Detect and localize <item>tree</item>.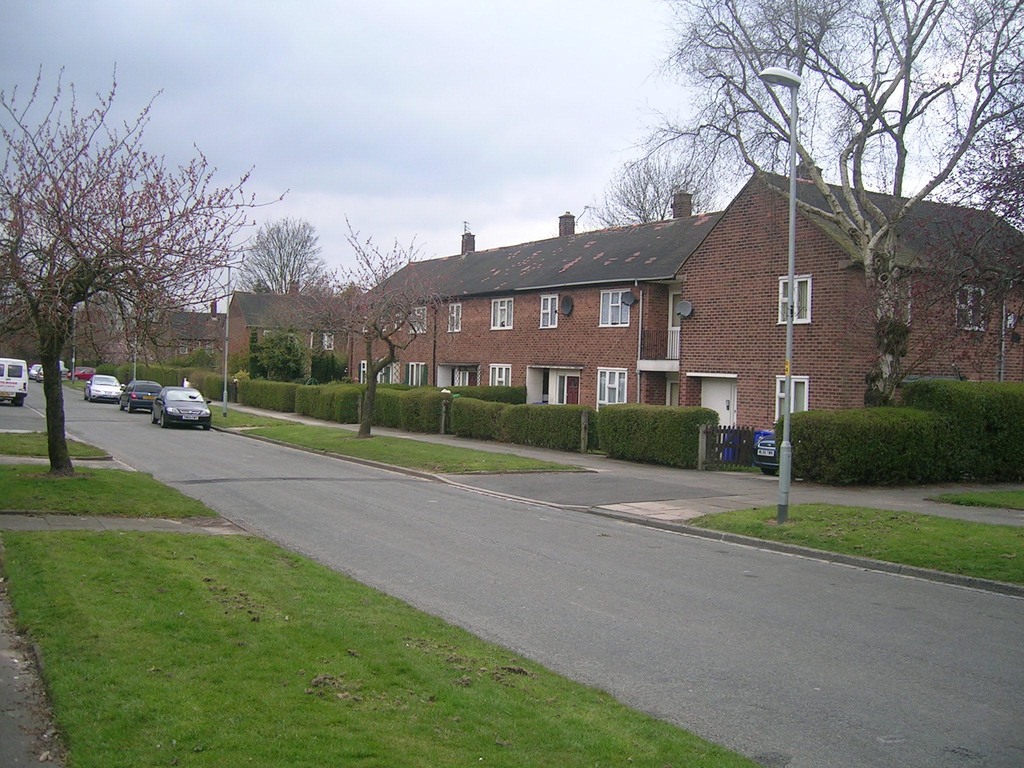
Localized at detection(232, 217, 326, 293).
